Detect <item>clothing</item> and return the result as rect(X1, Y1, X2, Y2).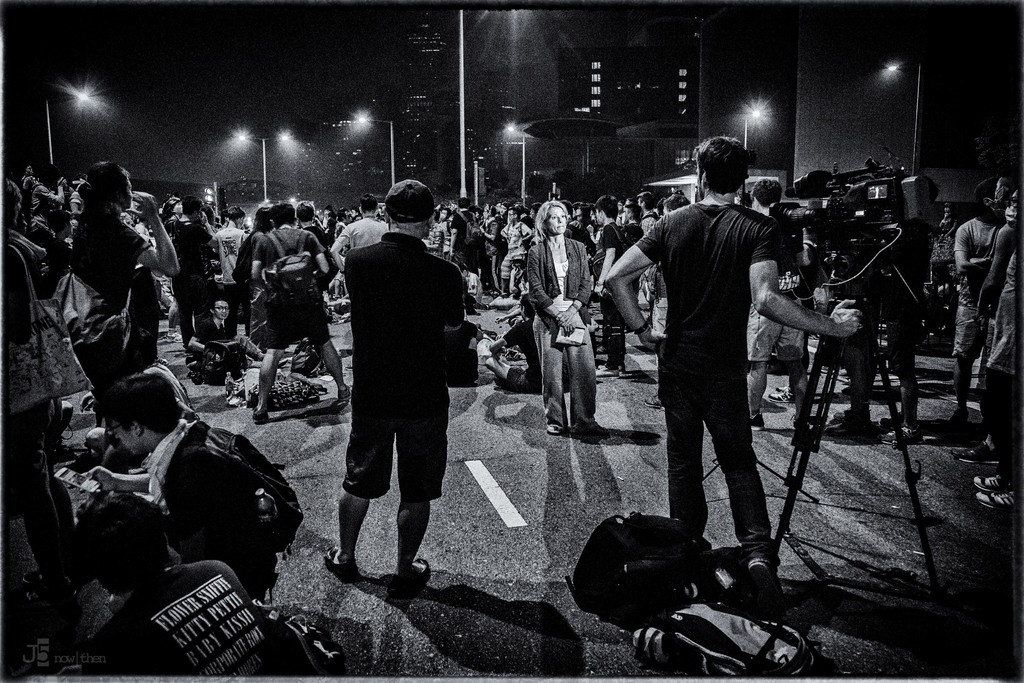
rect(949, 214, 998, 354).
